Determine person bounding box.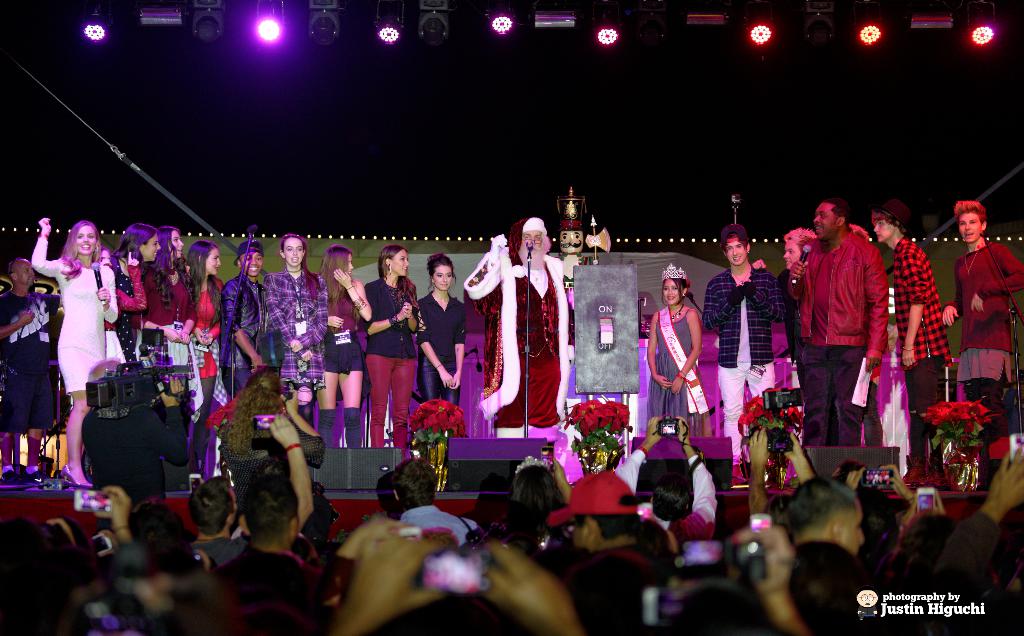
Determined: box=[109, 222, 173, 373].
